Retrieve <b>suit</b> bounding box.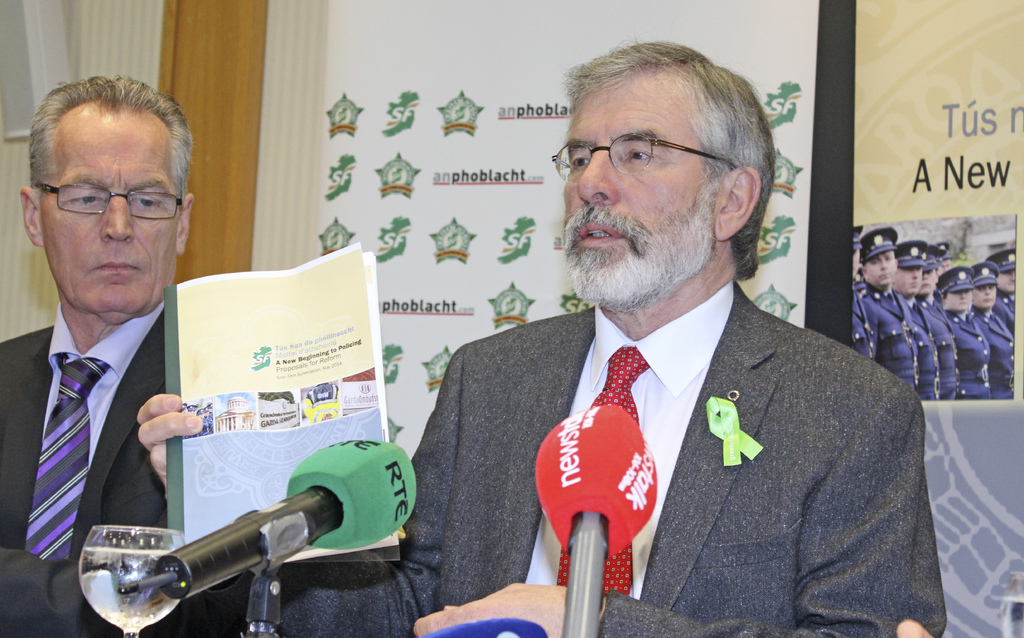
Bounding box: pyautogui.locateOnScreen(899, 291, 947, 392).
